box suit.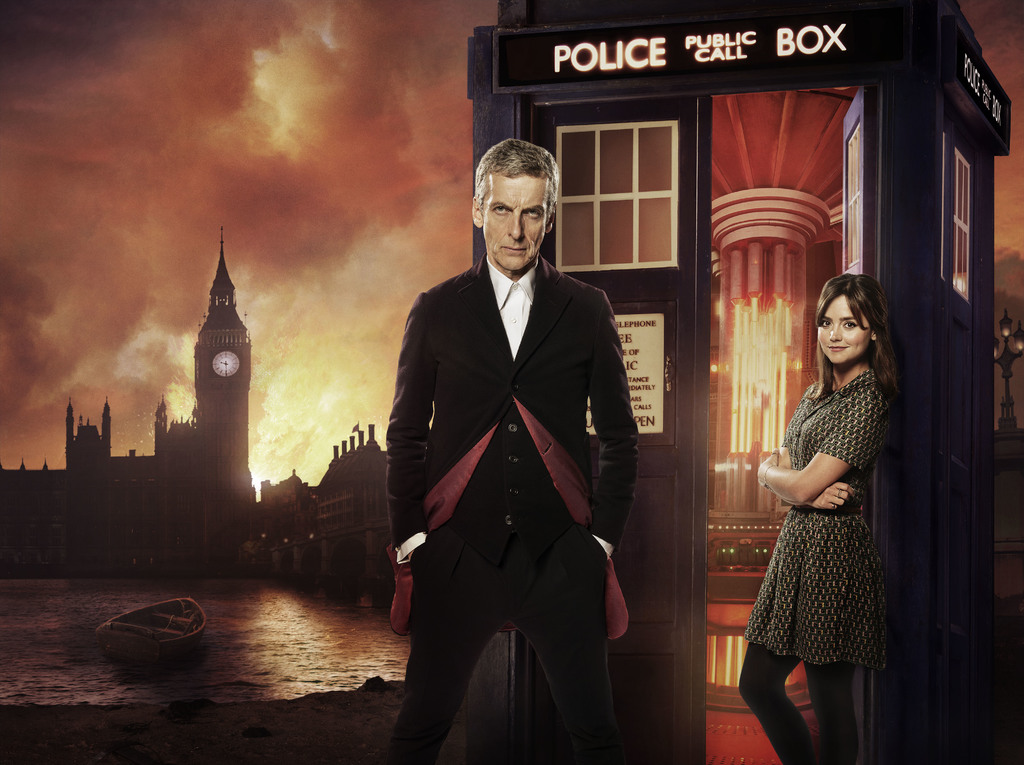
x1=381 y1=182 x2=622 y2=712.
